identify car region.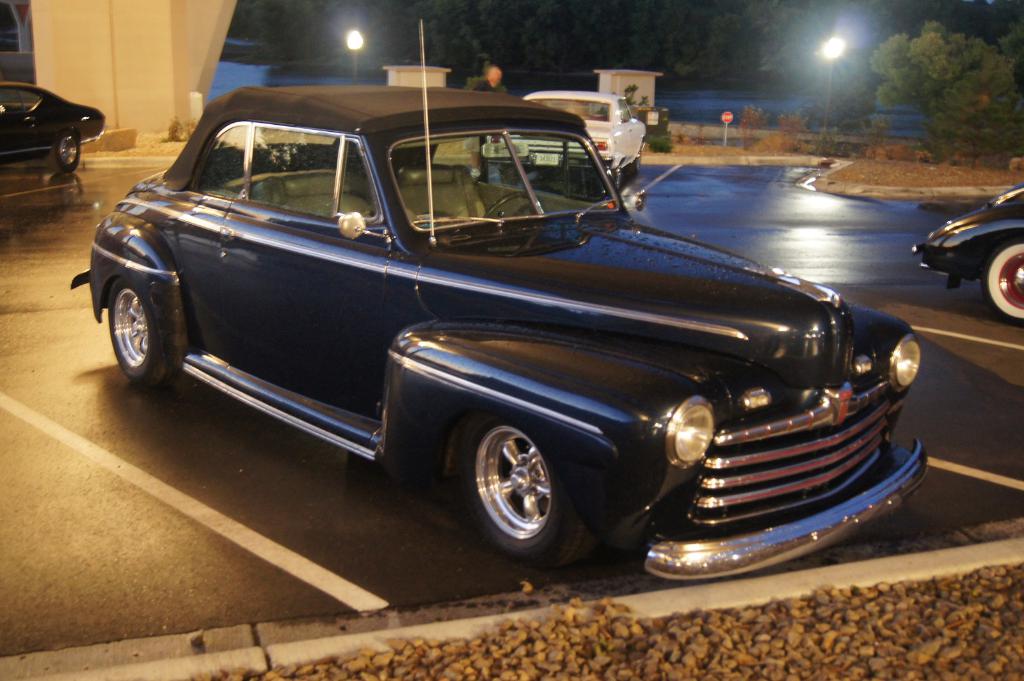
Region: left=479, top=98, right=642, bottom=198.
